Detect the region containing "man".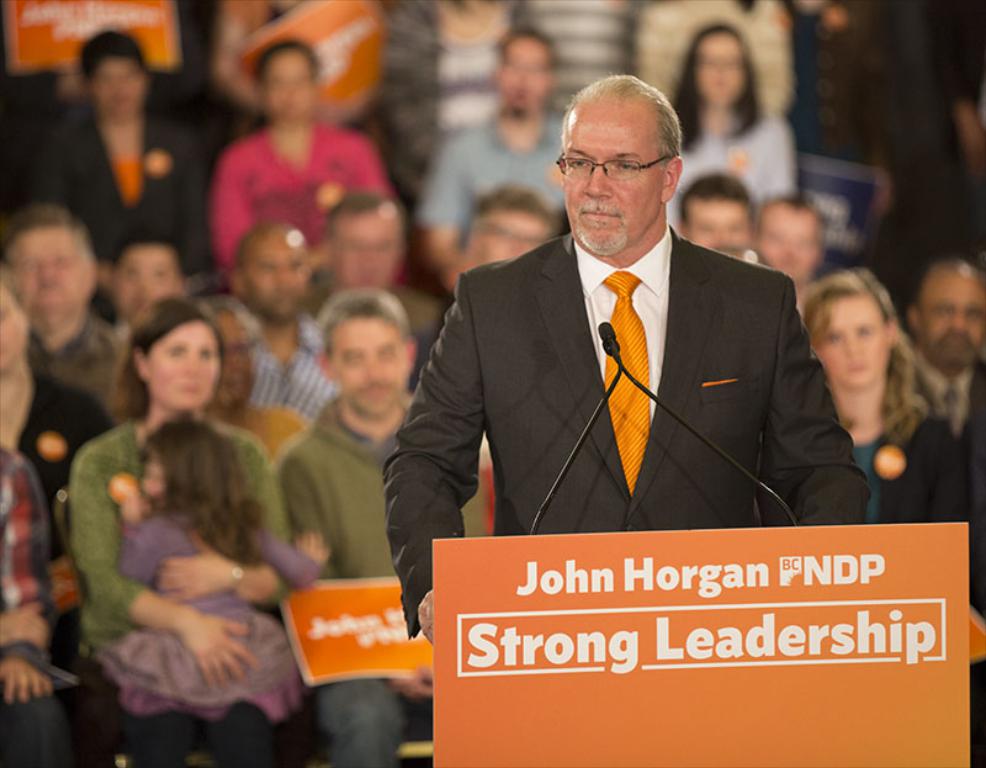
l=407, t=83, r=862, b=600.
